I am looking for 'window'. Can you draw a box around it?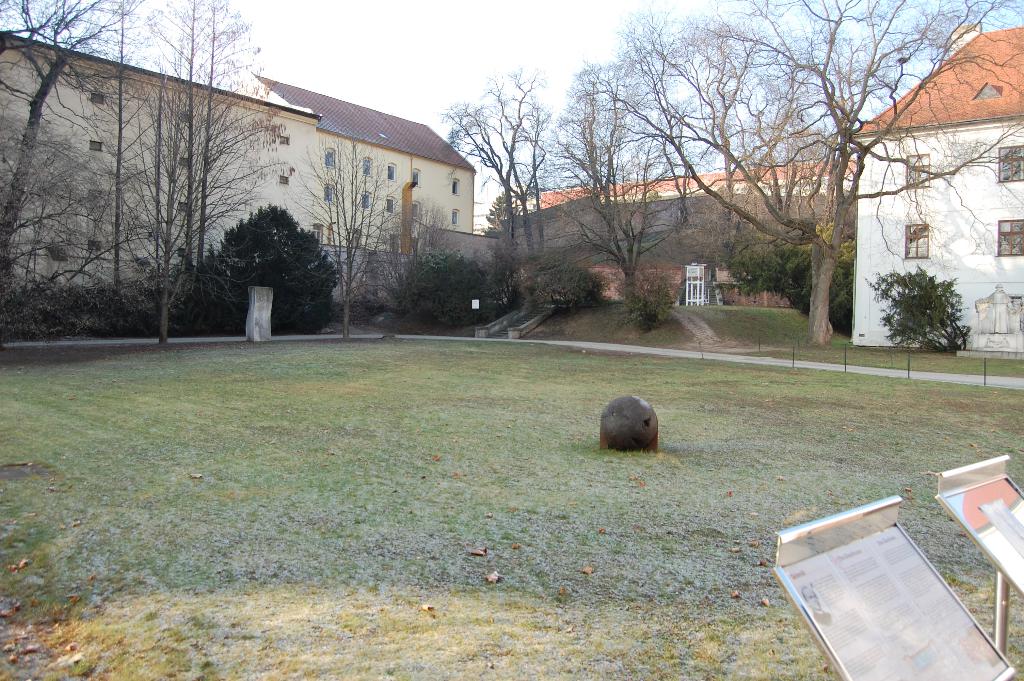
Sure, the bounding box is box=[88, 93, 104, 105].
